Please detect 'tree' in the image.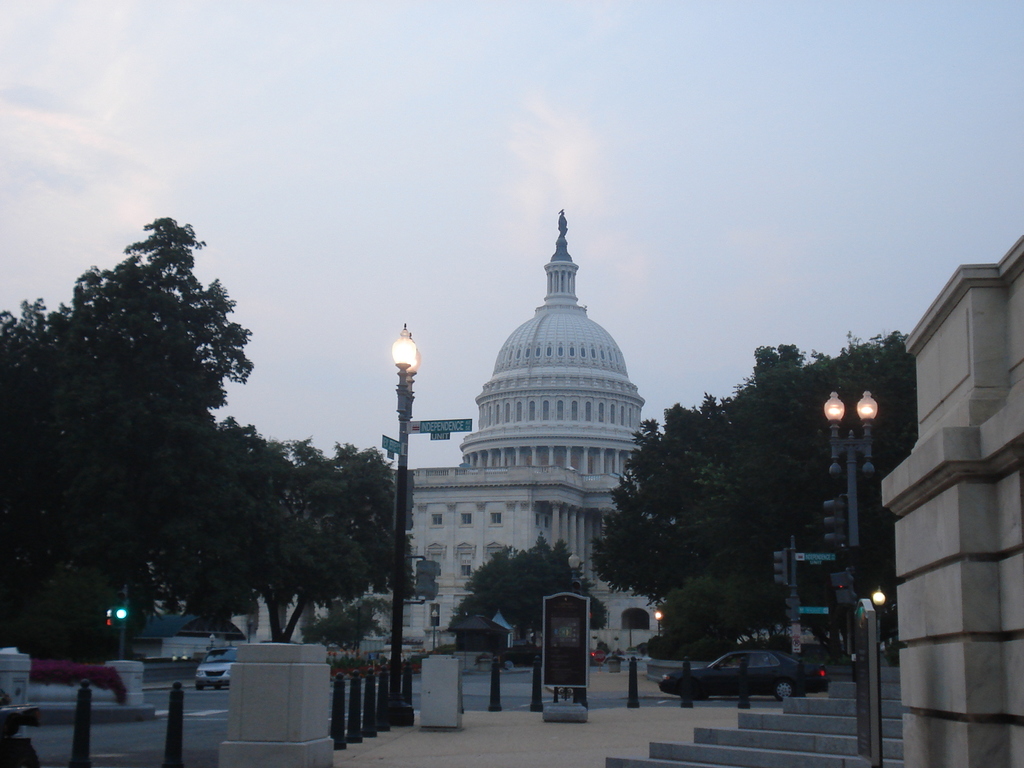
[x1=450, y1=535, x2=614, y2=643].
